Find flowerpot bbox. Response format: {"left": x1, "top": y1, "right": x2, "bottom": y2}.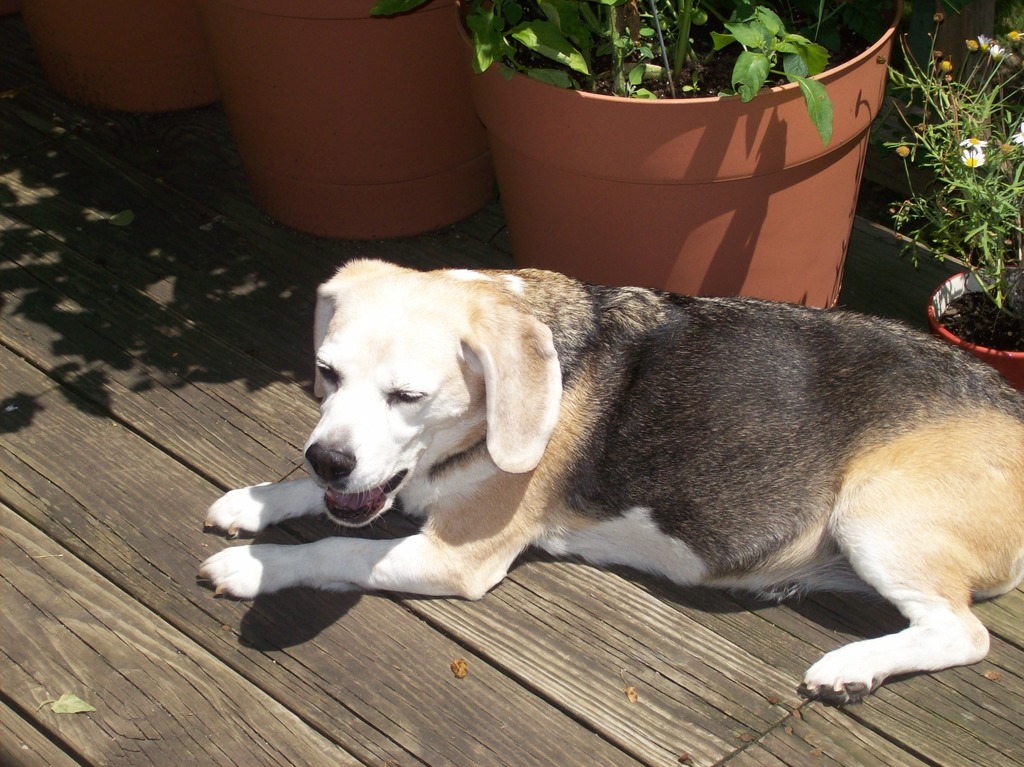
{"left": 925, "top": 266, "right": 1023, "bottom": 389}.
